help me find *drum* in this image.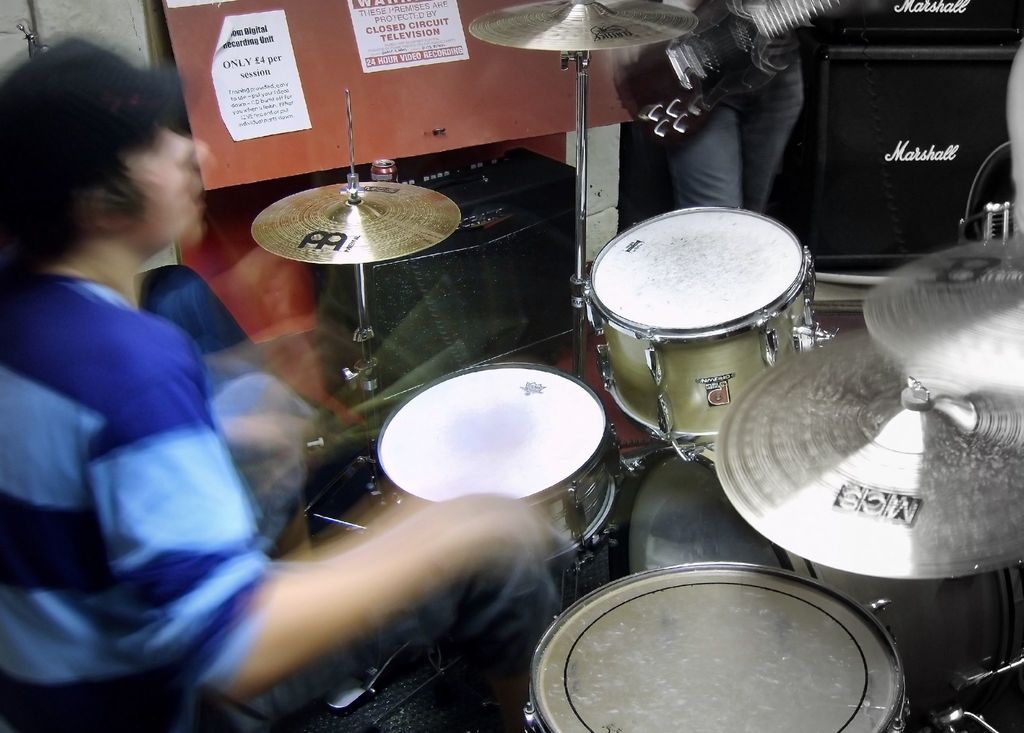
Found it: detection(523, 563, 906, 732).
